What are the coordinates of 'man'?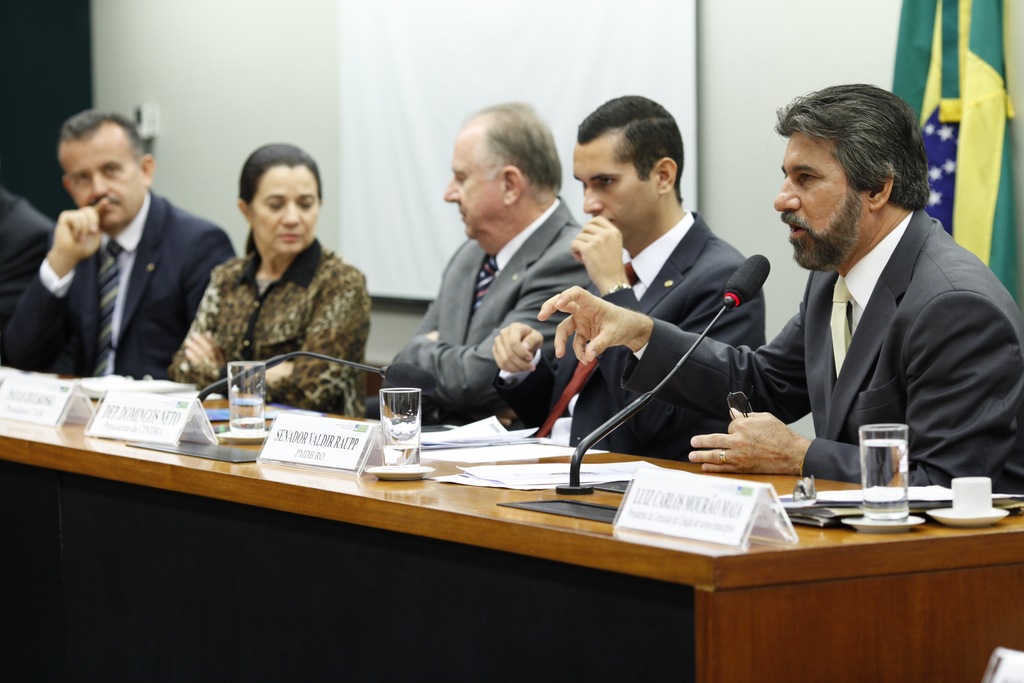
pyautogui.locateOnScreen(535, 78, 1023, 504).
